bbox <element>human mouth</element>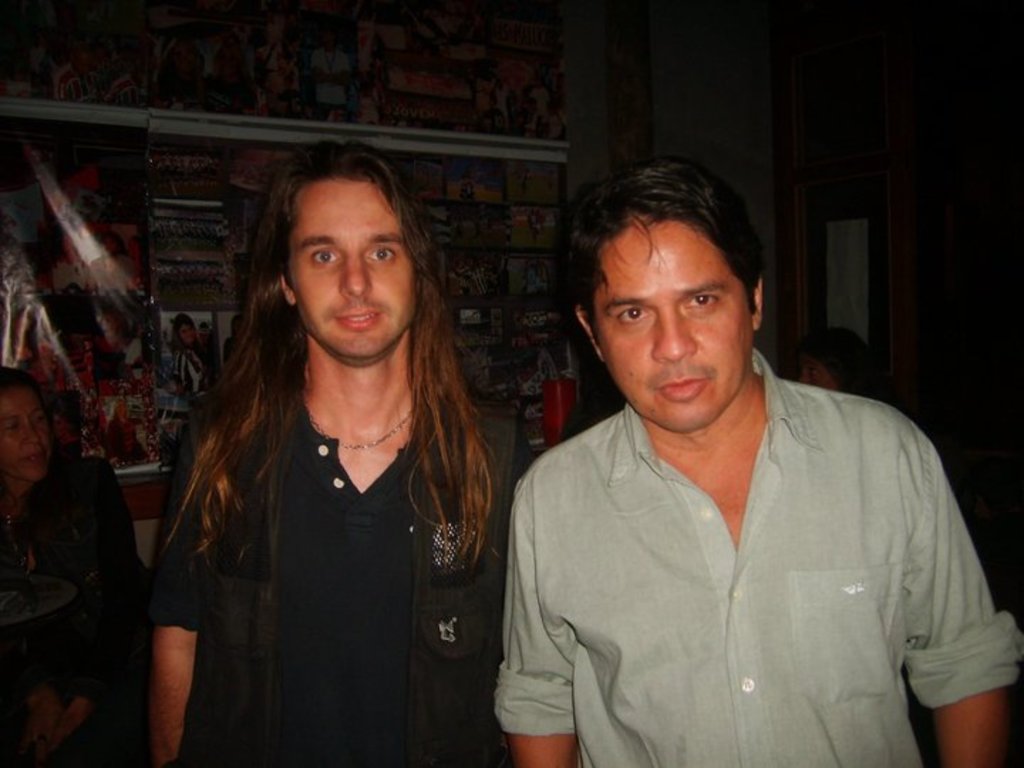
<bbox>330, 307, 377, 331</bbox>
